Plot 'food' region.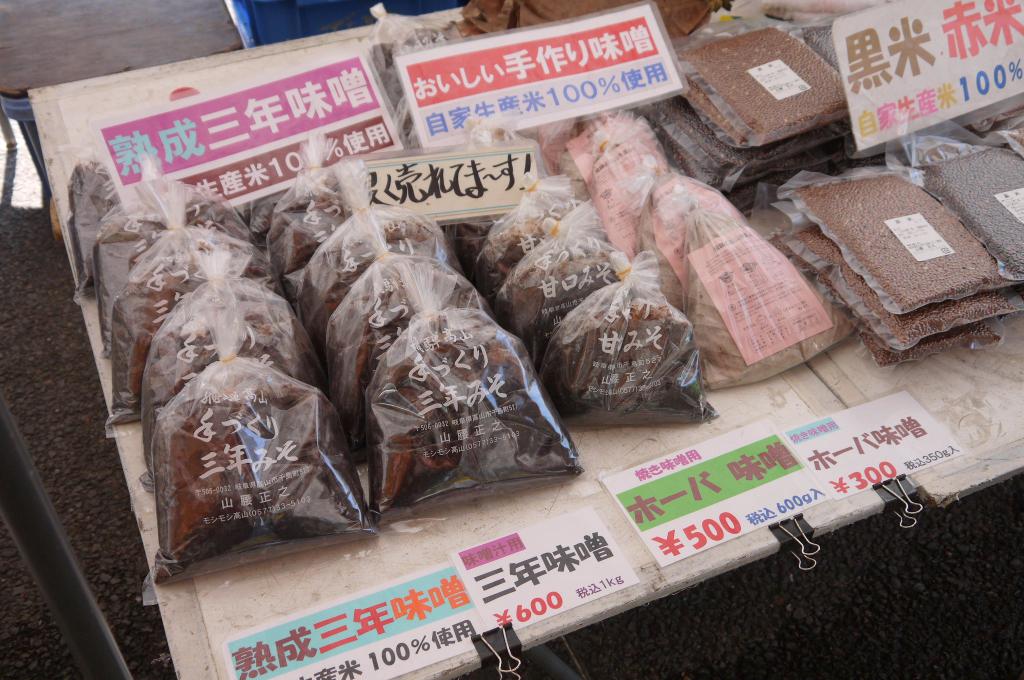
Plotted at (583,104,658,171).
